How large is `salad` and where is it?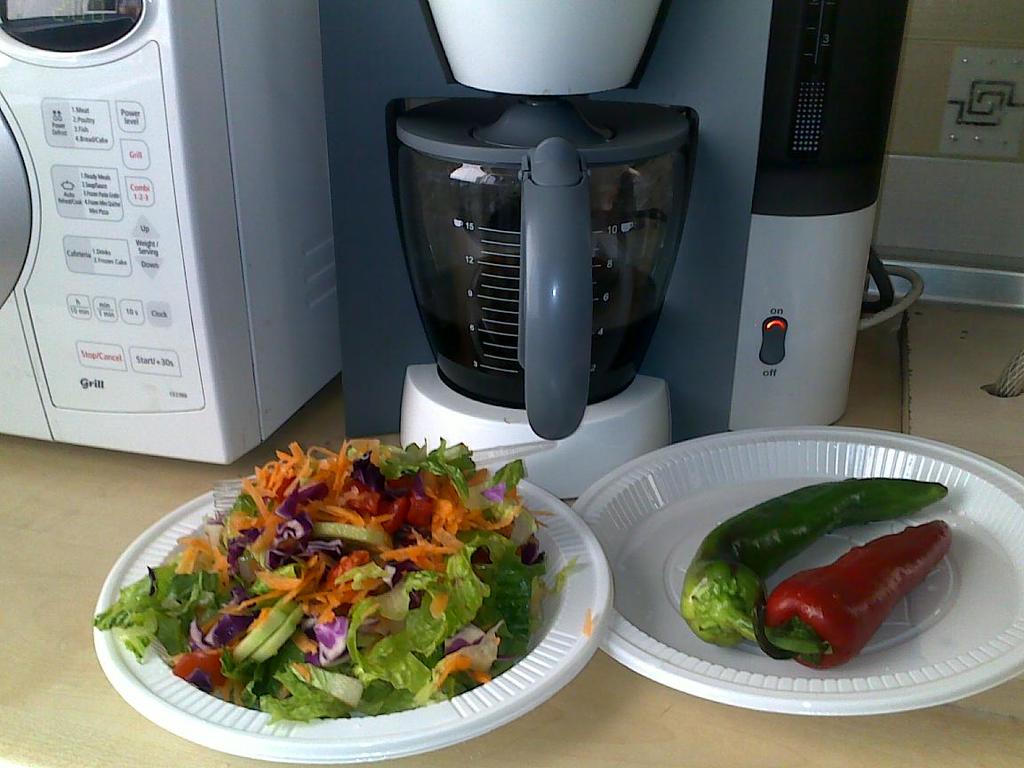
Bounding box: bbox=[97, 433, 585, 724].
